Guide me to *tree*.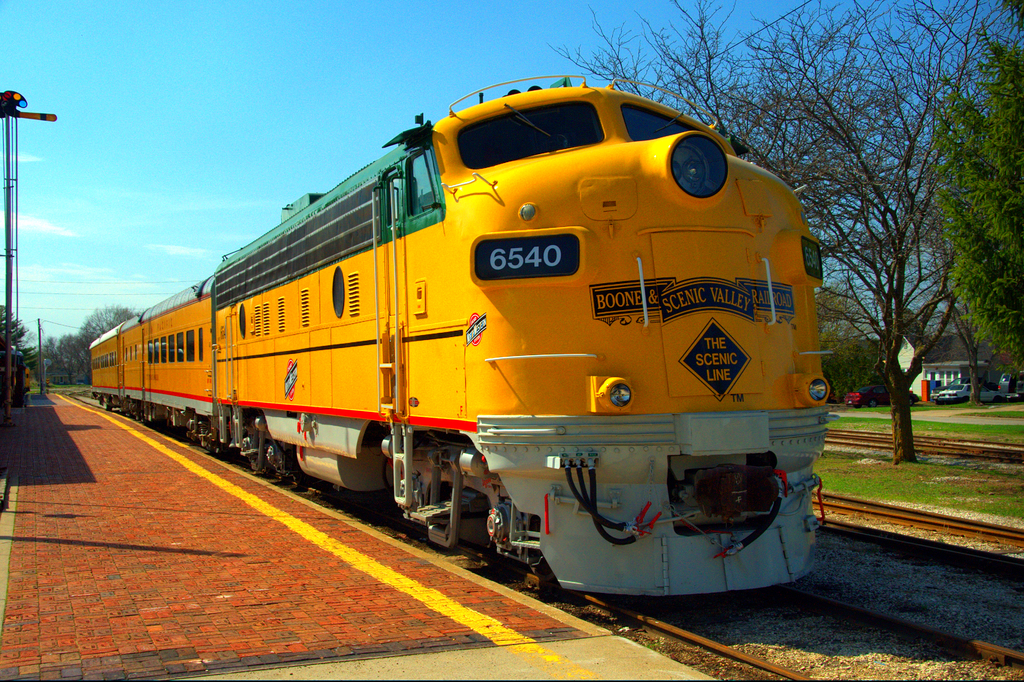
Guidance: (x1=936, y1=44, x2=1023, y2=379).
